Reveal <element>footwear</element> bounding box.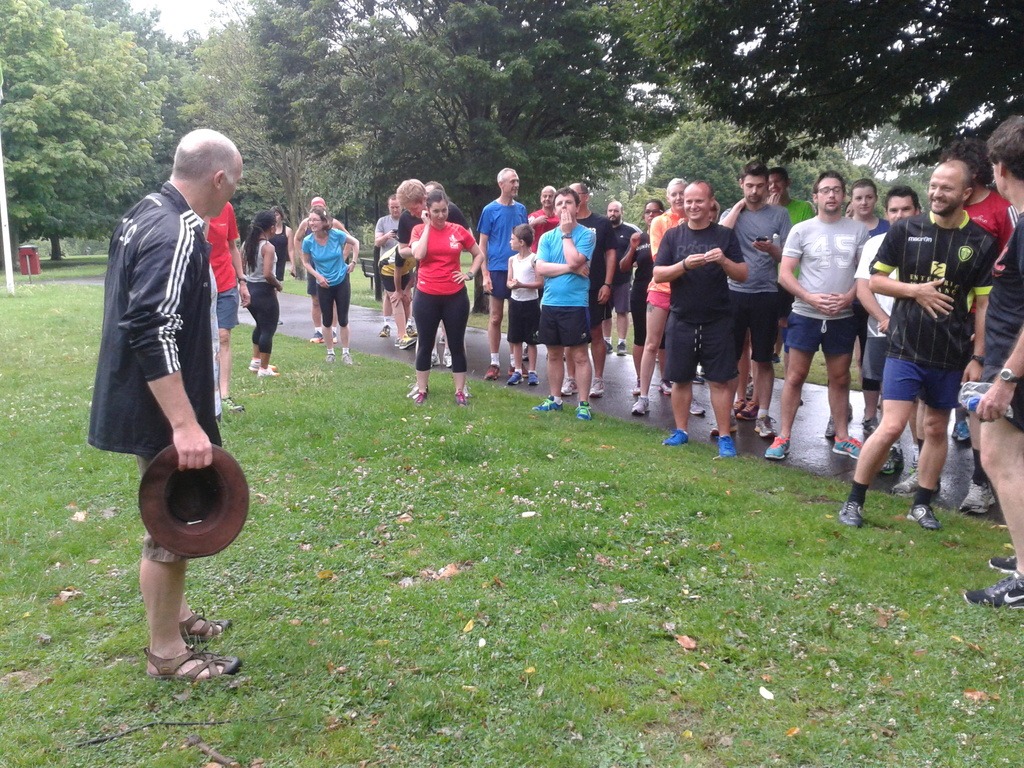
Revealed: left=605, top=339, right=613, bottom=353.
